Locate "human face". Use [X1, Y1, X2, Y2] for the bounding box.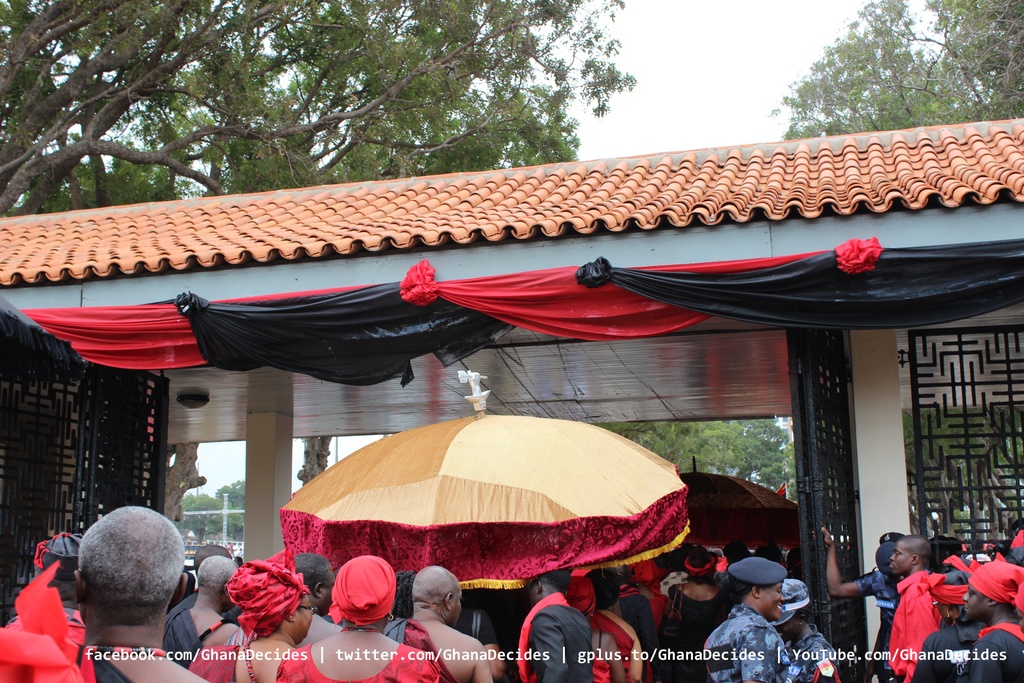
[962, 586, 983, 614].
